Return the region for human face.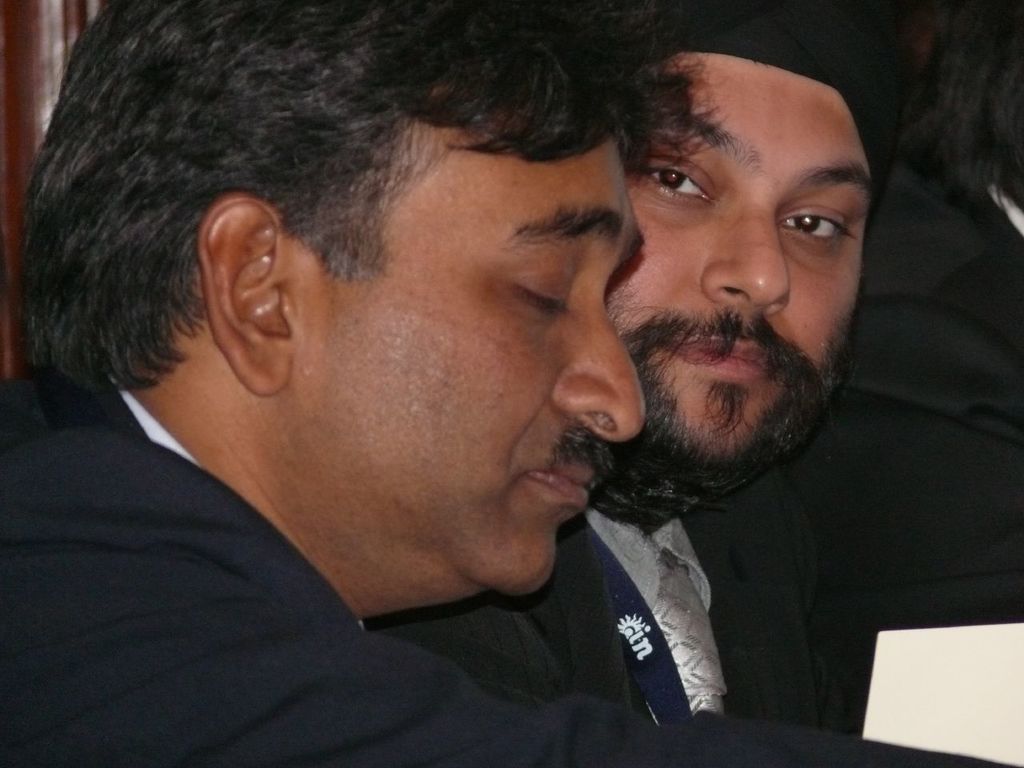
(301, 125, 647, 591).
